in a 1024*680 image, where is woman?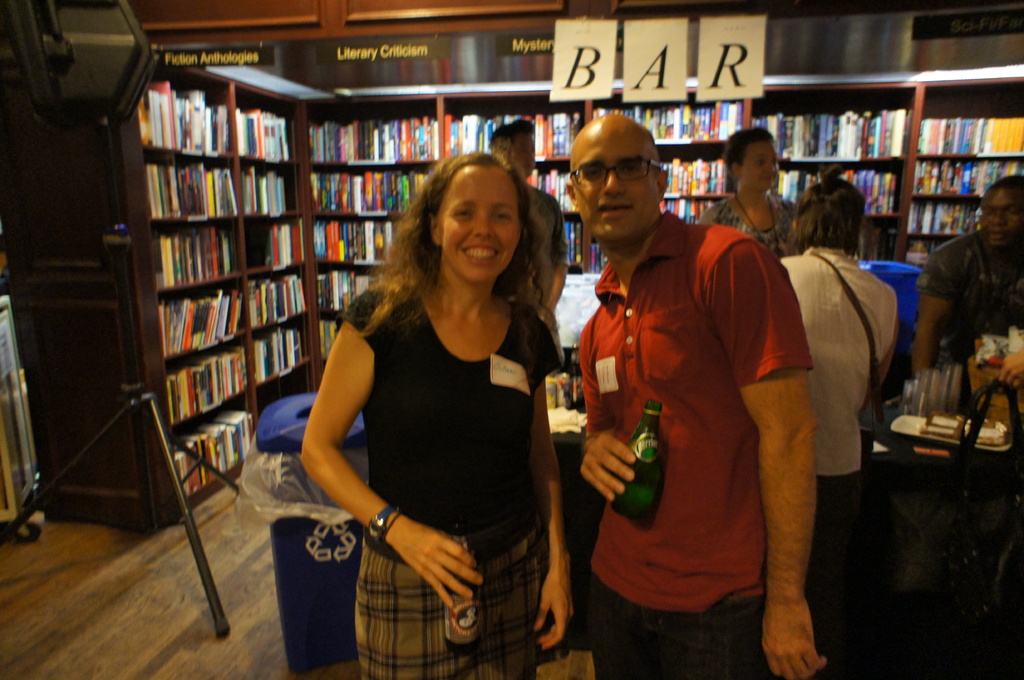
rect(294, 142, 562, 679).
